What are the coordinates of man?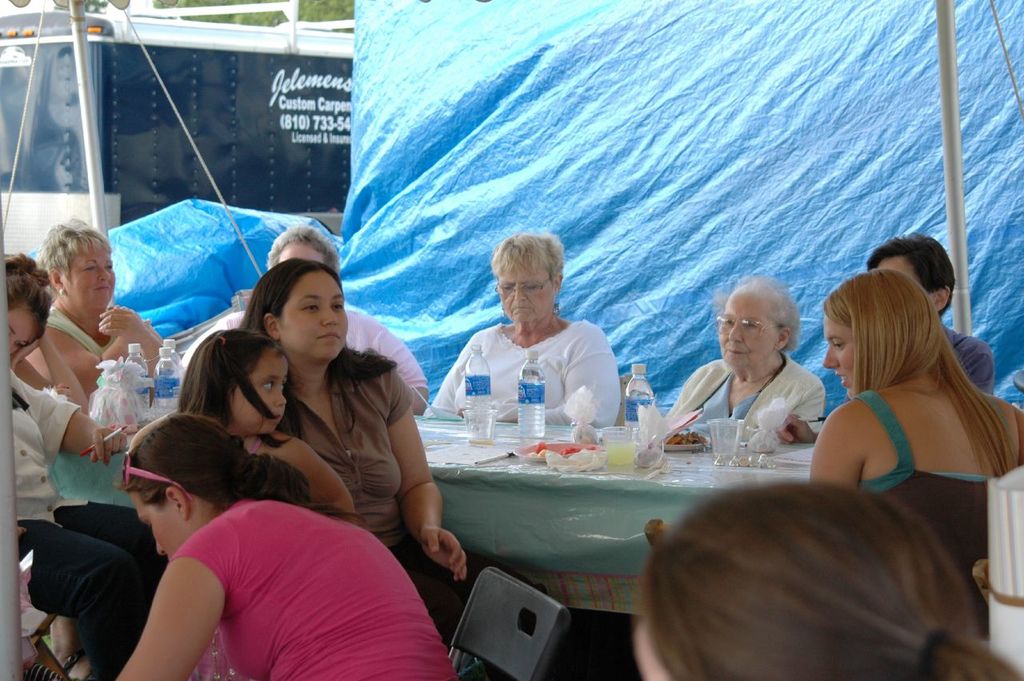
(x1=862, y1=235, x2=999, y2=395).
